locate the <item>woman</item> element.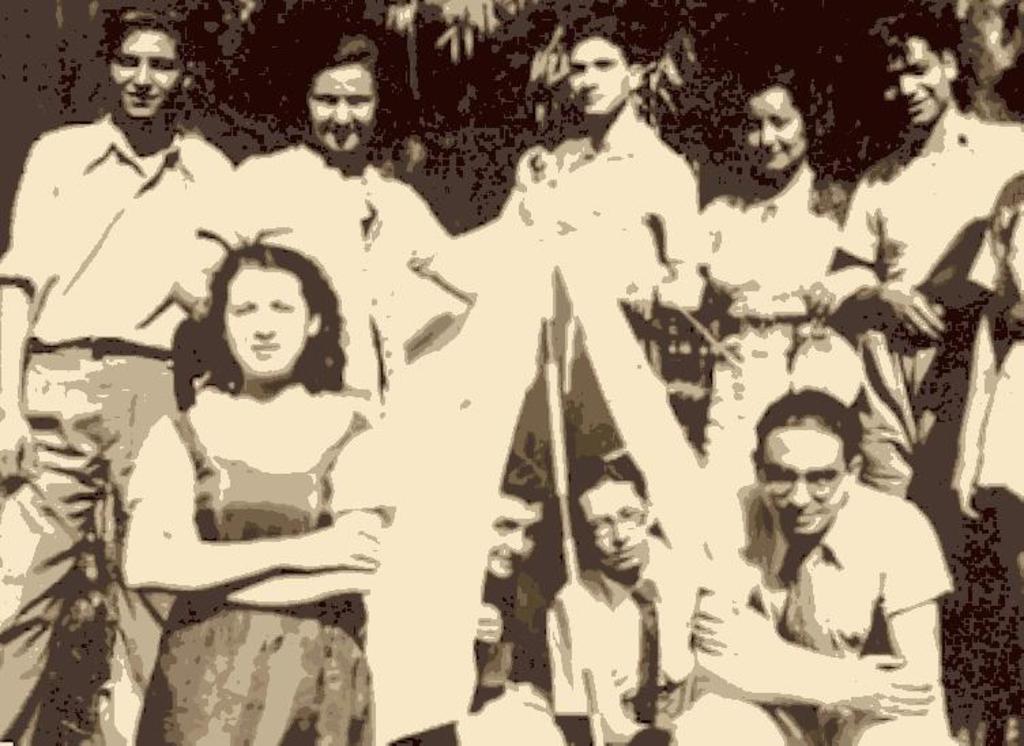
Element bbox: [left=173, top=22, right=545, bottom=427].
